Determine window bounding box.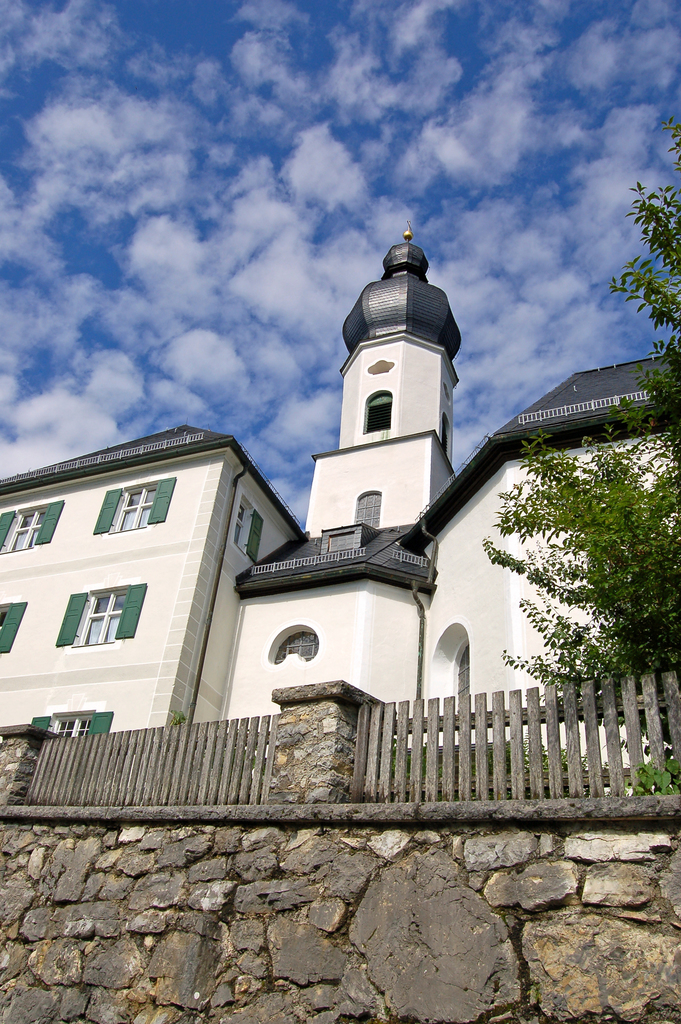
Determined: (x1=59, y1=582, x2=135, y2=664).
